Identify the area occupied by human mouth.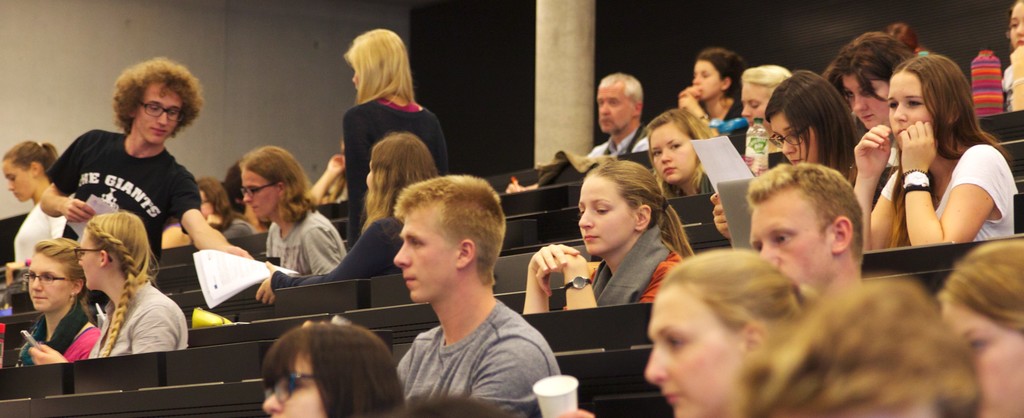
Area: (31,298,51,299).
